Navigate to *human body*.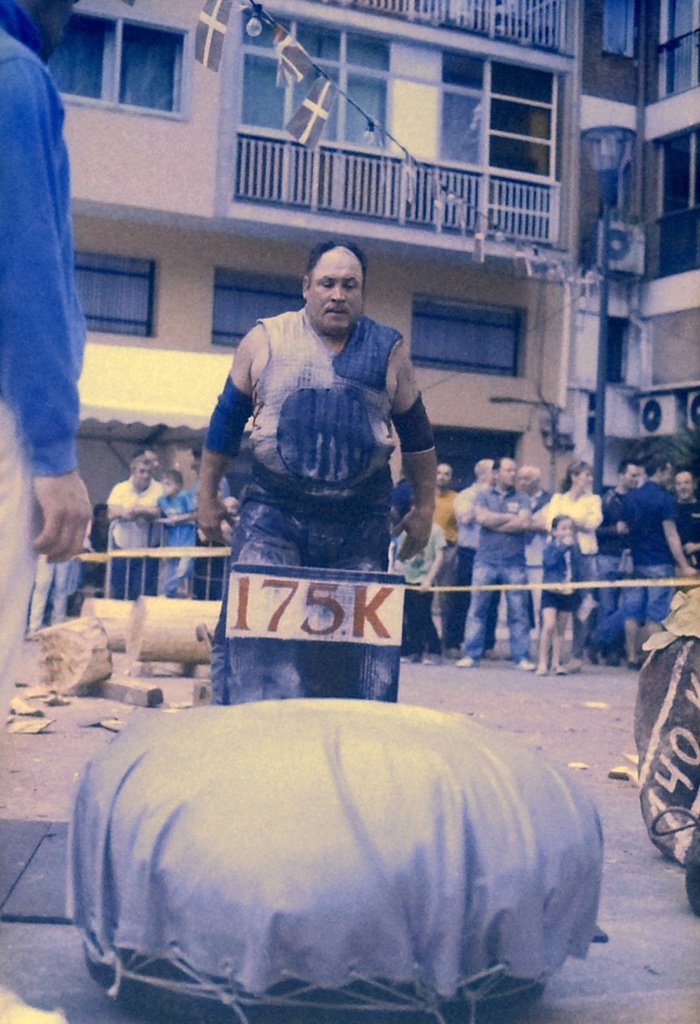
Navigation target: [left=195, top=231, right=431, bottom=721].
